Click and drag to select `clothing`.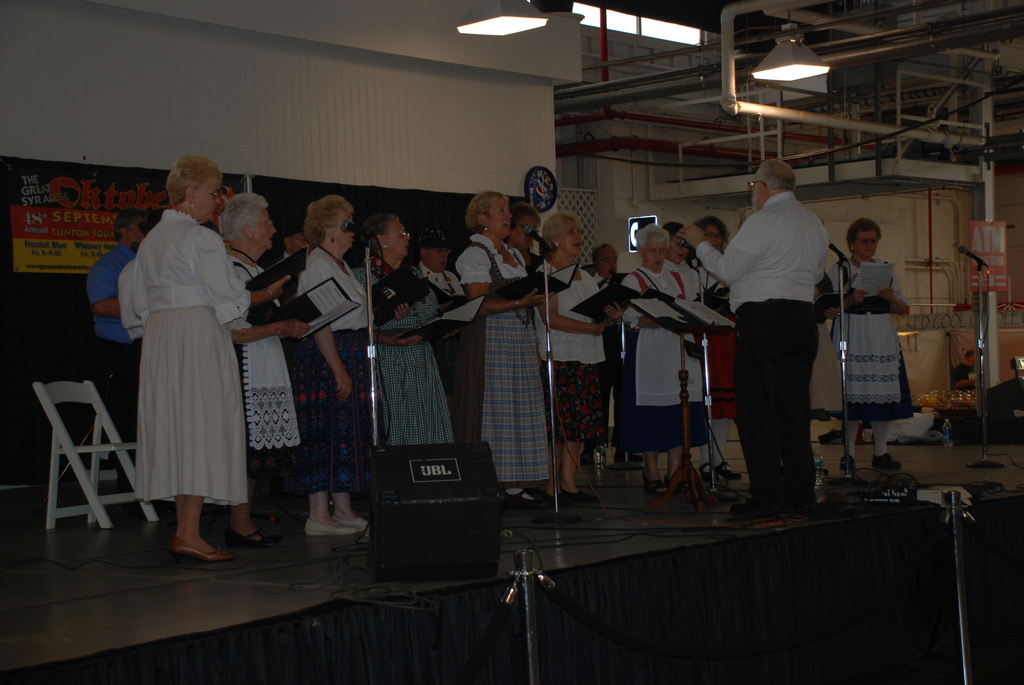
Selection: (834, 253, 911, 431).
